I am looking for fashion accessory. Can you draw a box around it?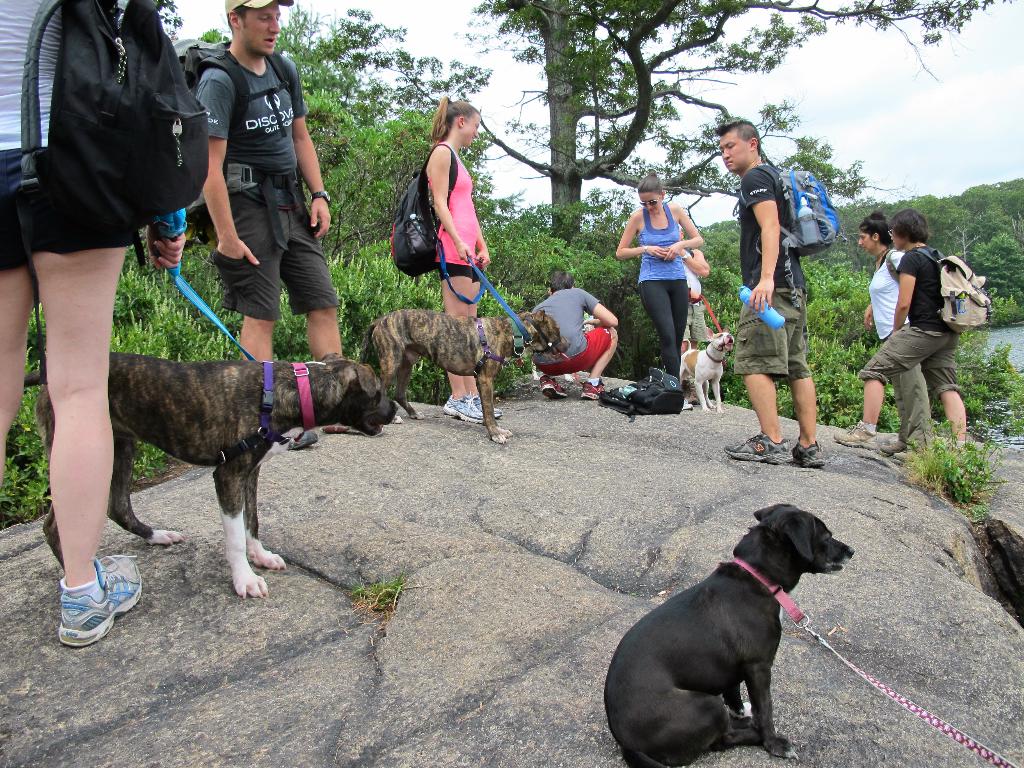
Sure, the bounding box is 724 549 1022 767.
